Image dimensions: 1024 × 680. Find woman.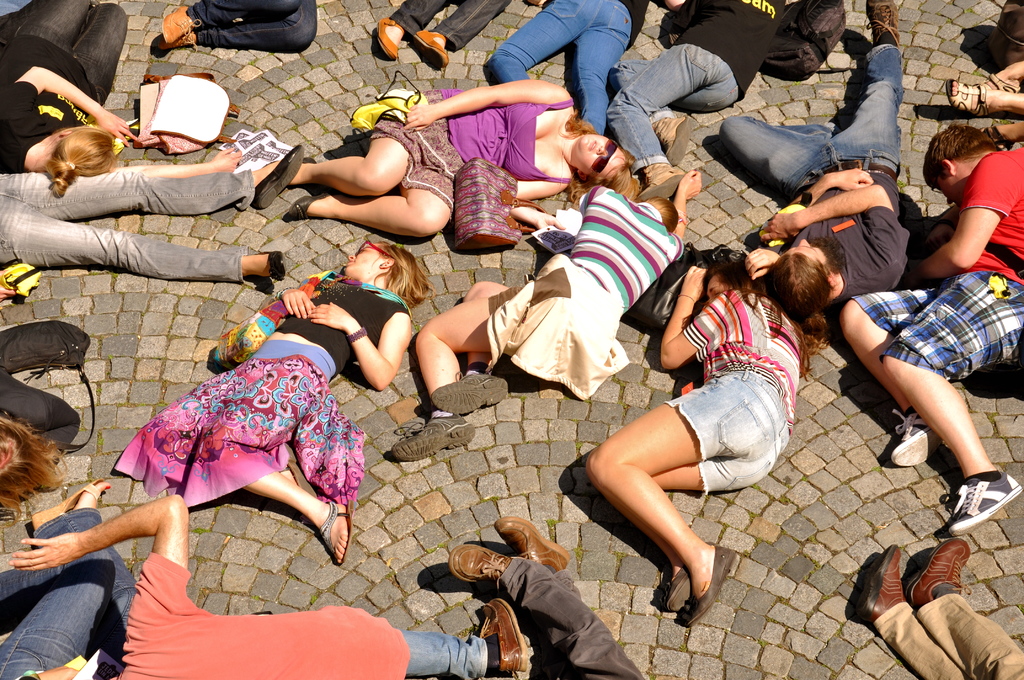
(x1=255, y1=47, x2=599, y2=255).
